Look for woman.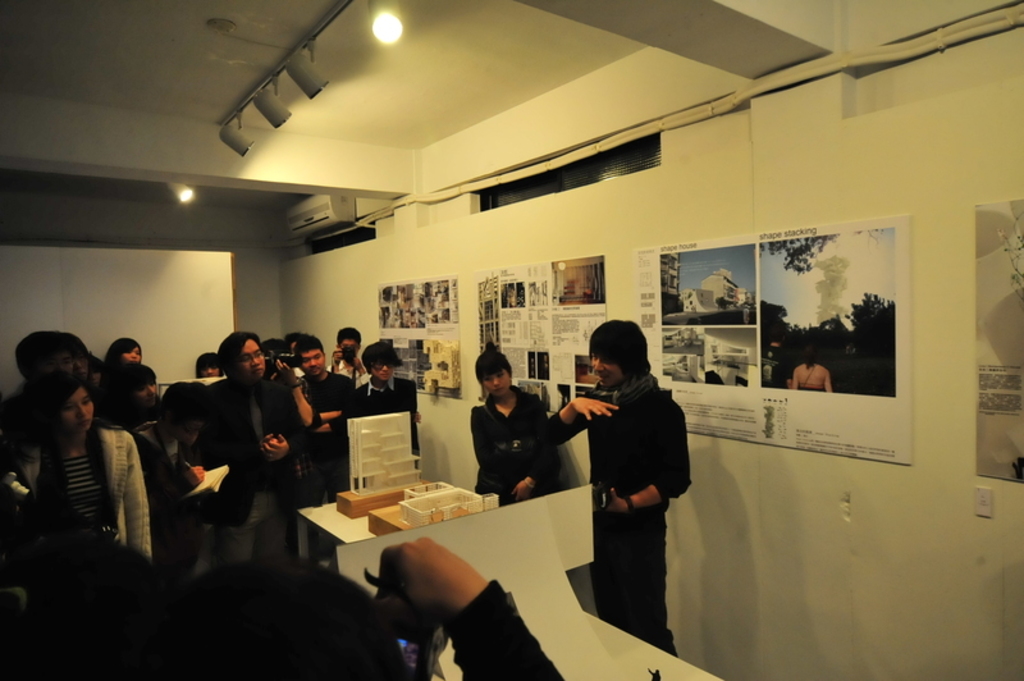
Found: <region>472, 339, 557, 503</region>.
